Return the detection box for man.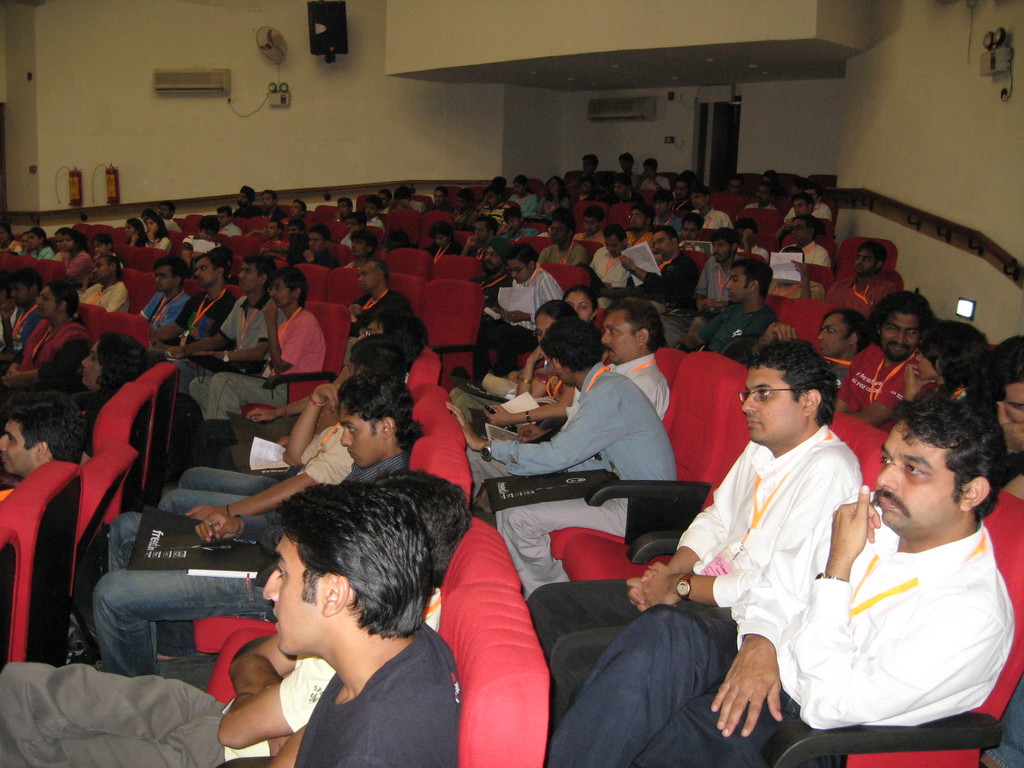
box(0, 465, 477, 765).
